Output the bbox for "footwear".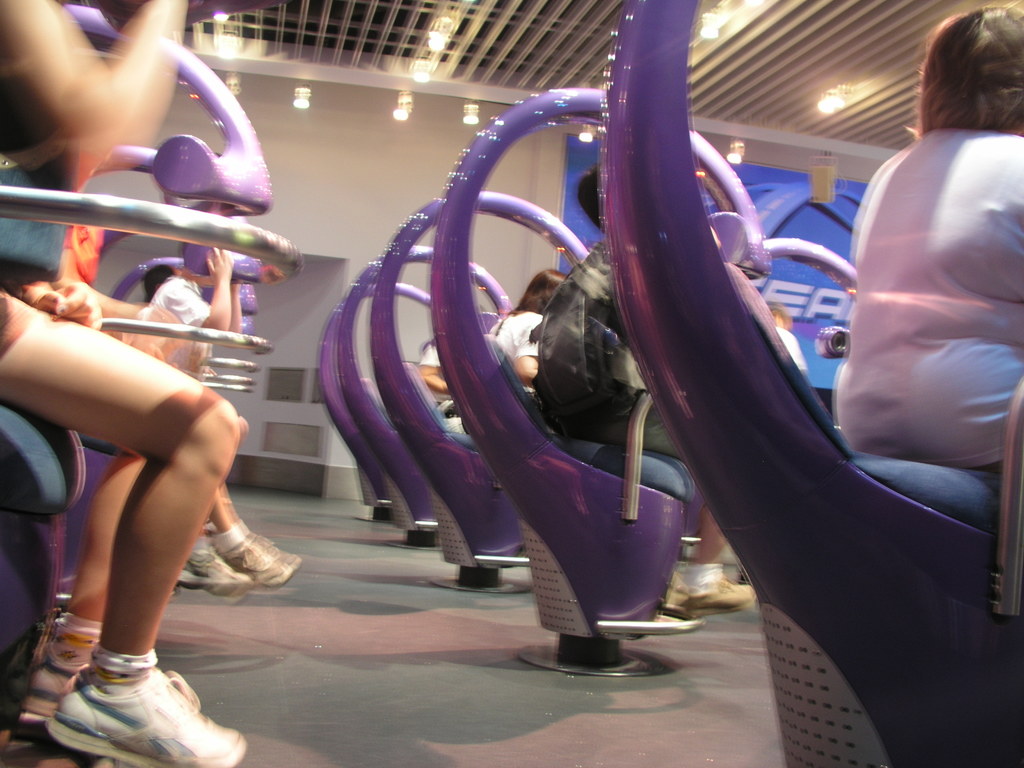
660/575/685/618.
